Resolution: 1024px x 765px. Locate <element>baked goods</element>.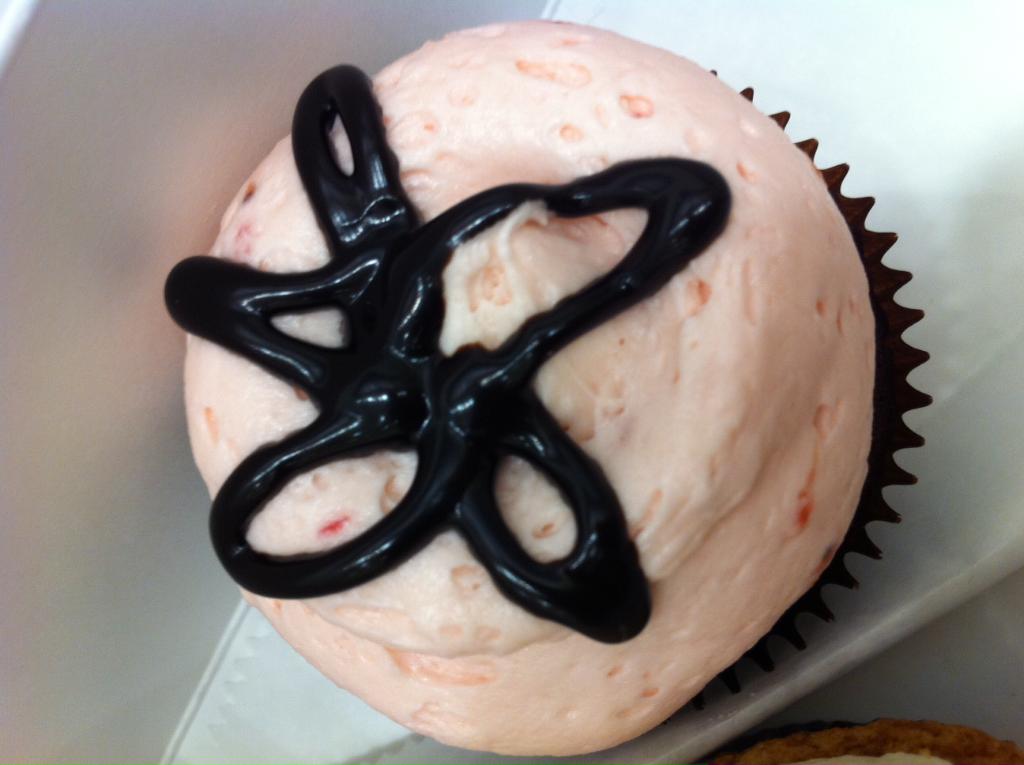
x1=159, y1=16, x2=936, y2=758.
